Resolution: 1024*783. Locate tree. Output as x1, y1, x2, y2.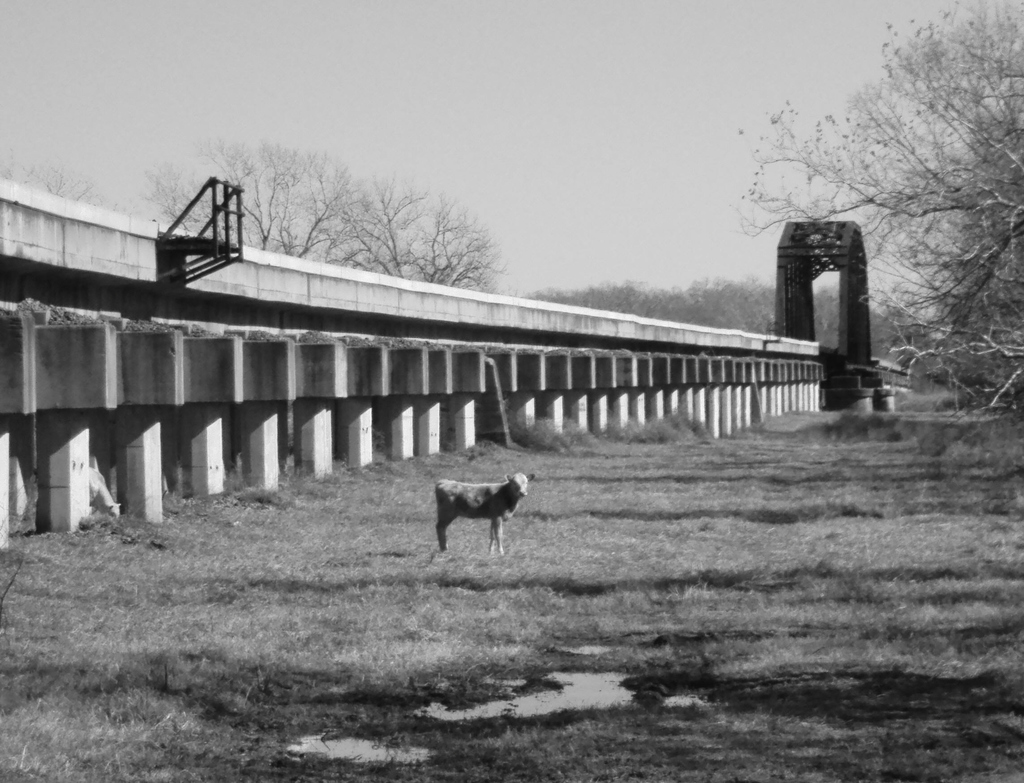
724, 1, 1023, 414.
